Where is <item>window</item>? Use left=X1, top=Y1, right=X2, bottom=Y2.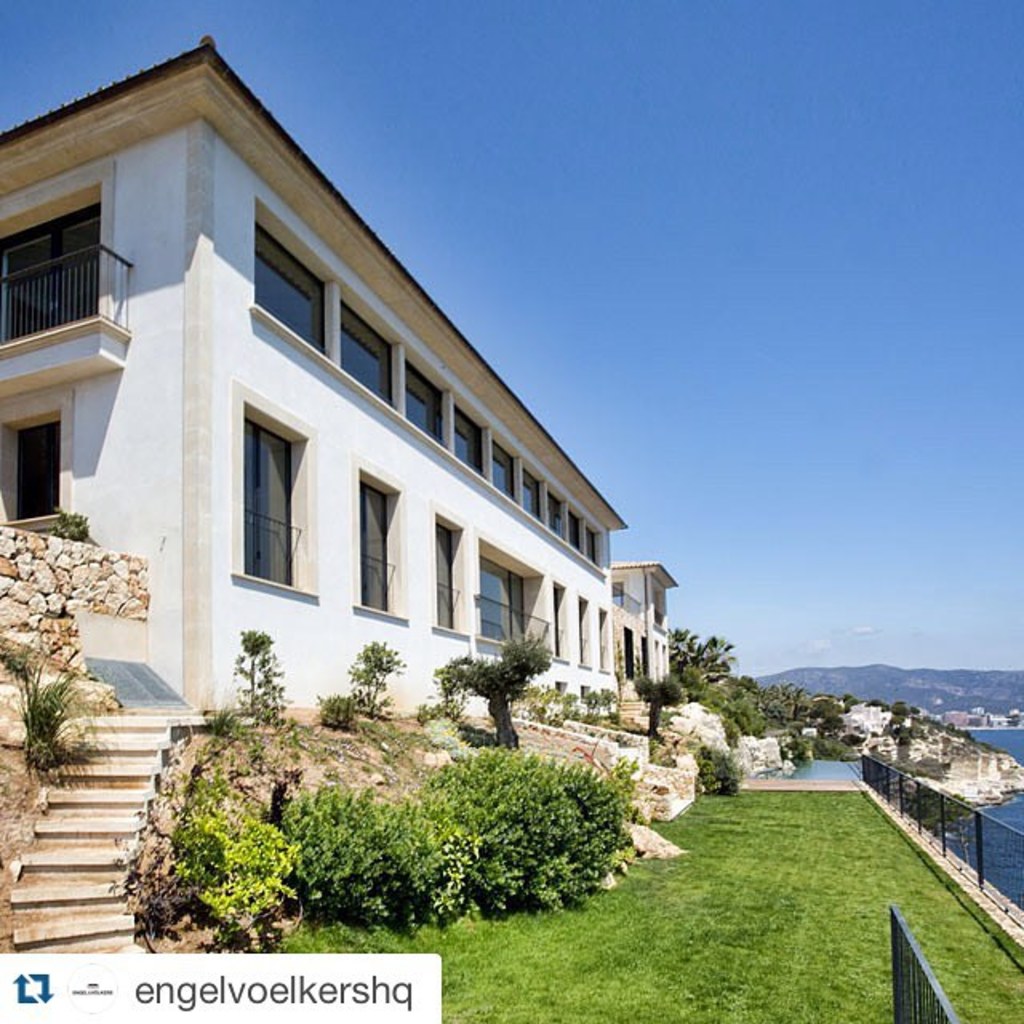
left=6, top=419, right=64, bottom=517.
